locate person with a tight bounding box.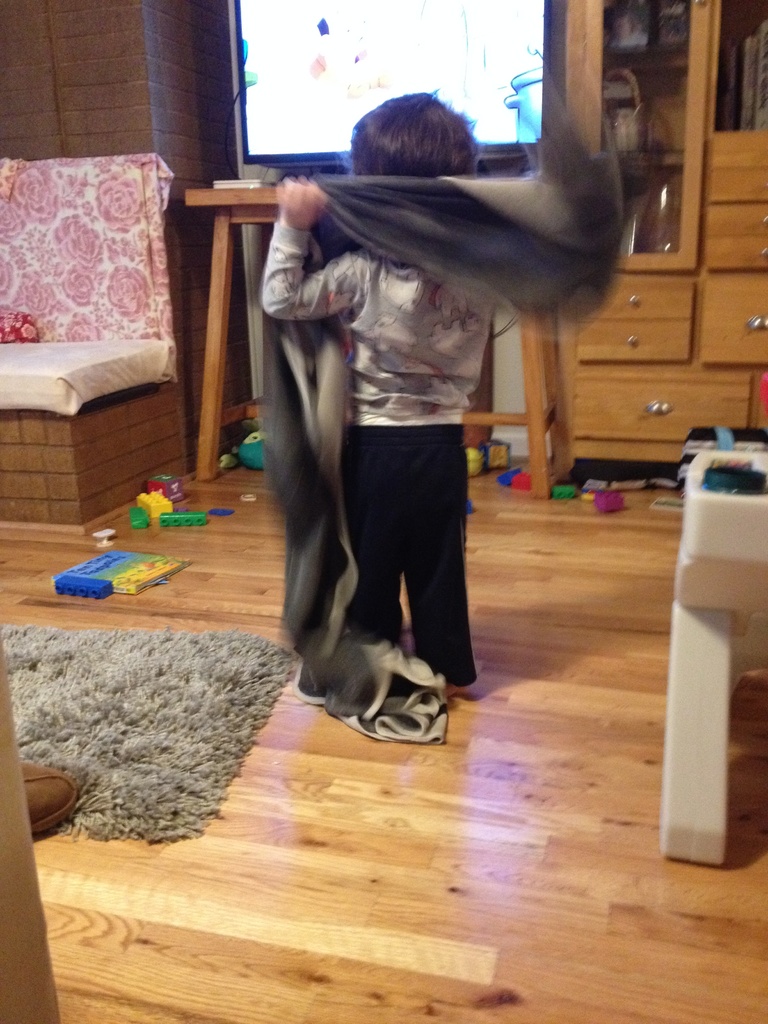
(236,54,570,778).
